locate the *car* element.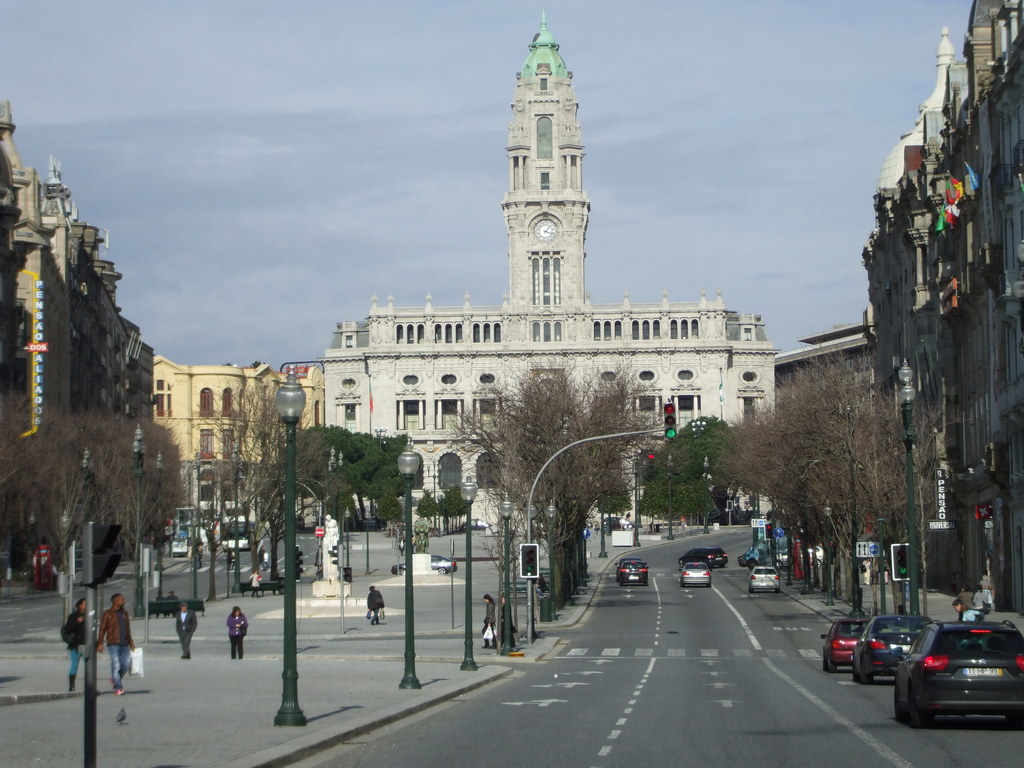
Element bbox: select_region(684, 549, 728, 563).
